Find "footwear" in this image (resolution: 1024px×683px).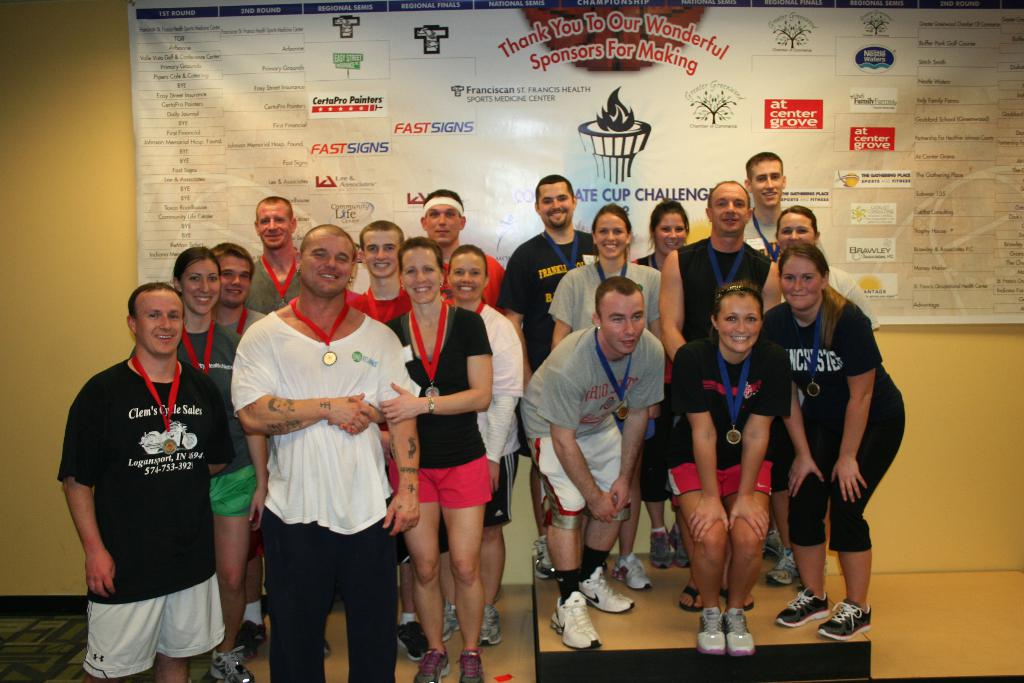
l=729, t=607, r=758, b=662.
